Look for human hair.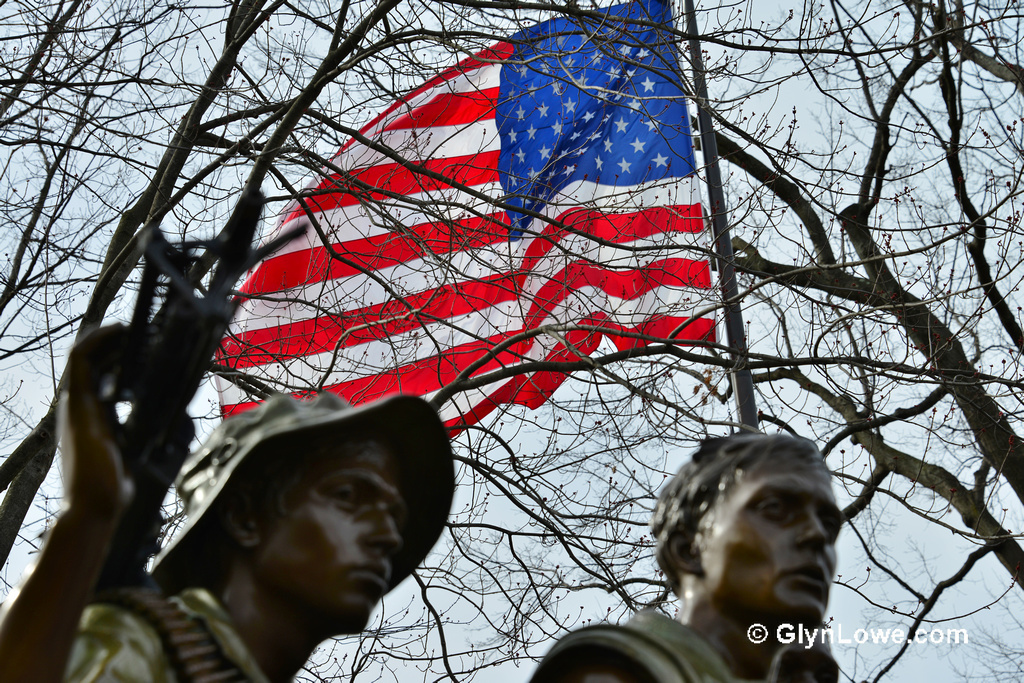
Found: 649, 432, 828, 595.
